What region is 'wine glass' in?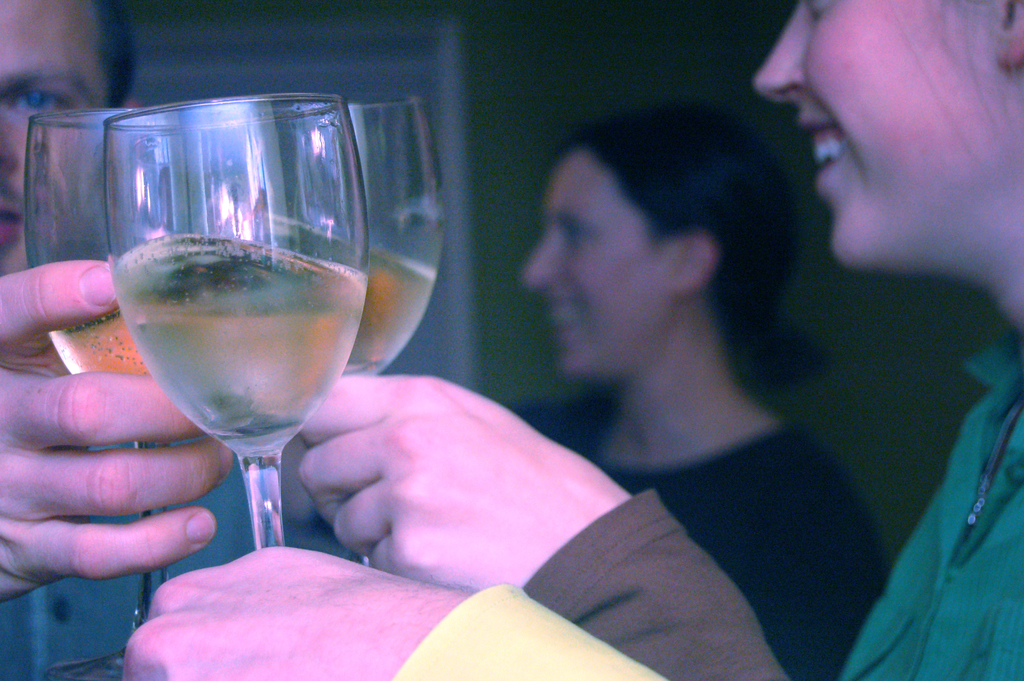
l=108, t=101, r=380, b=554.
